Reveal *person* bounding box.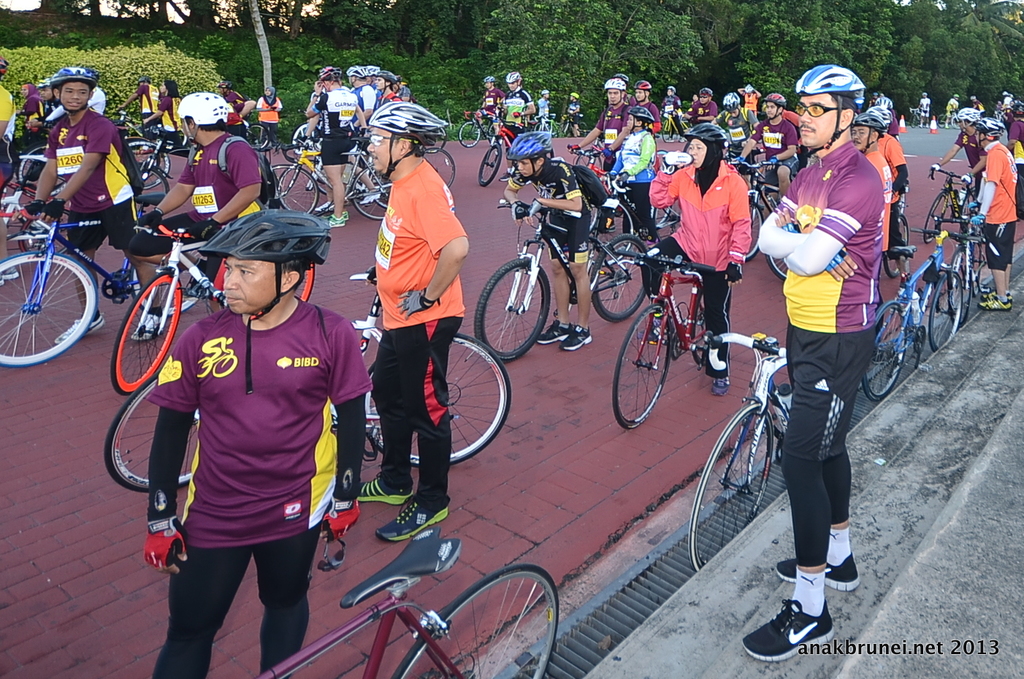
Revealed: detection(849, 88, 911, 306).
